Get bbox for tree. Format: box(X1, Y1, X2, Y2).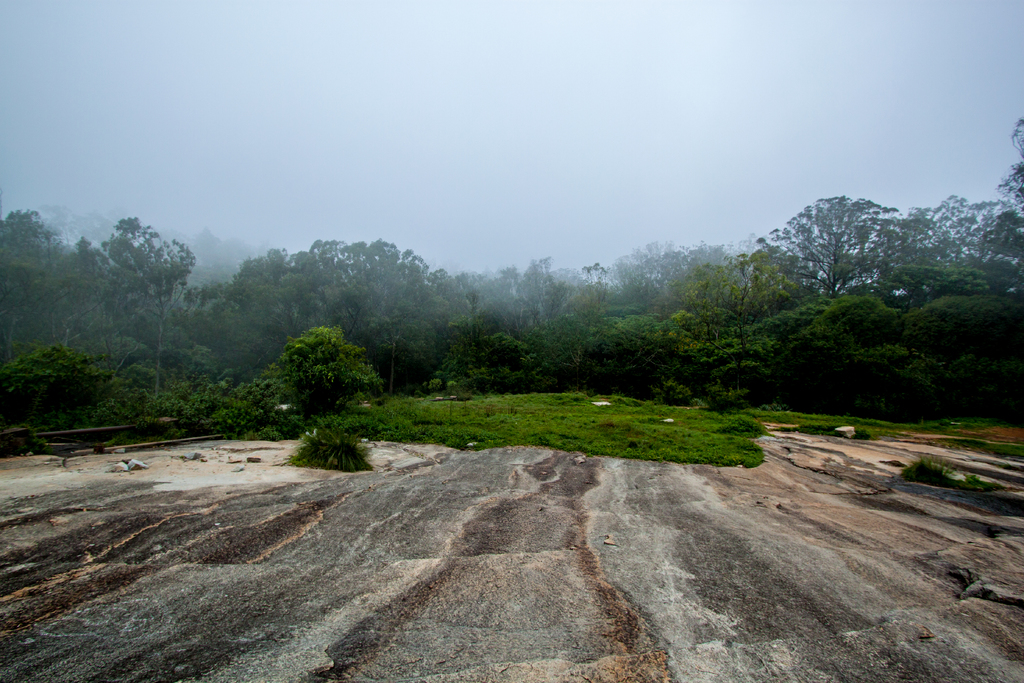
box(514, 255, 572, 317).
